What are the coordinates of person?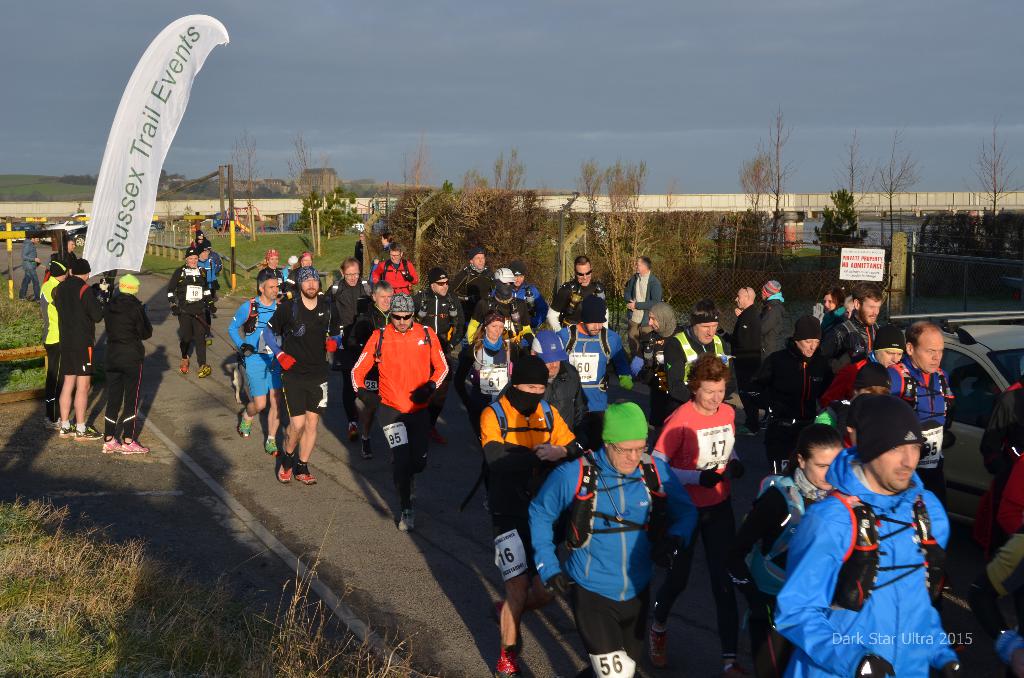
box=[769, 394, 961, 677].
